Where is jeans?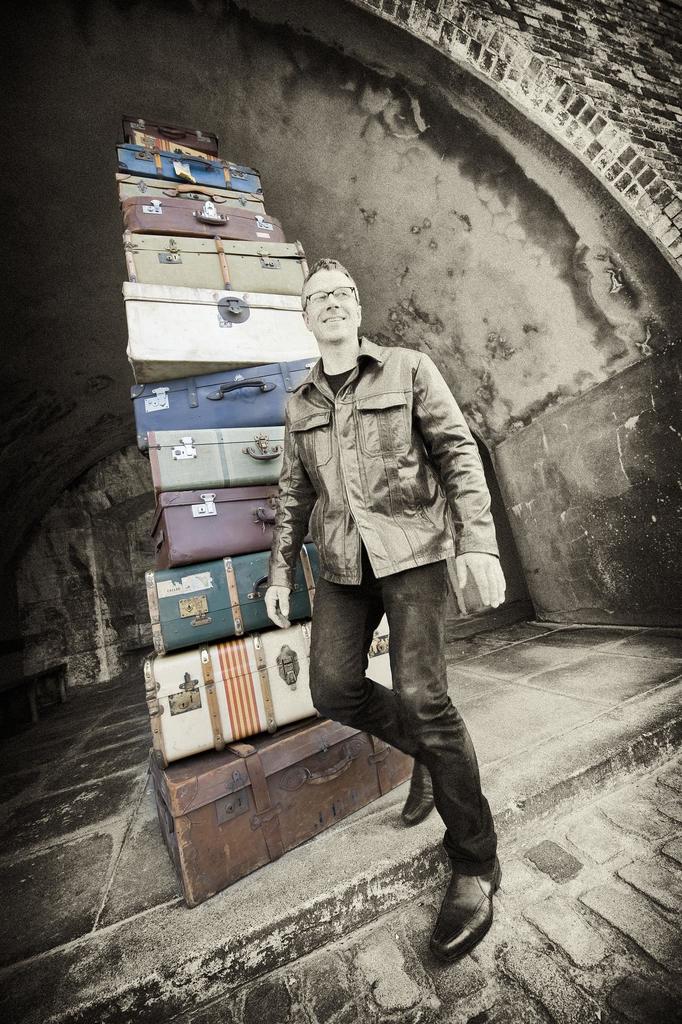
306 571 504 881.
